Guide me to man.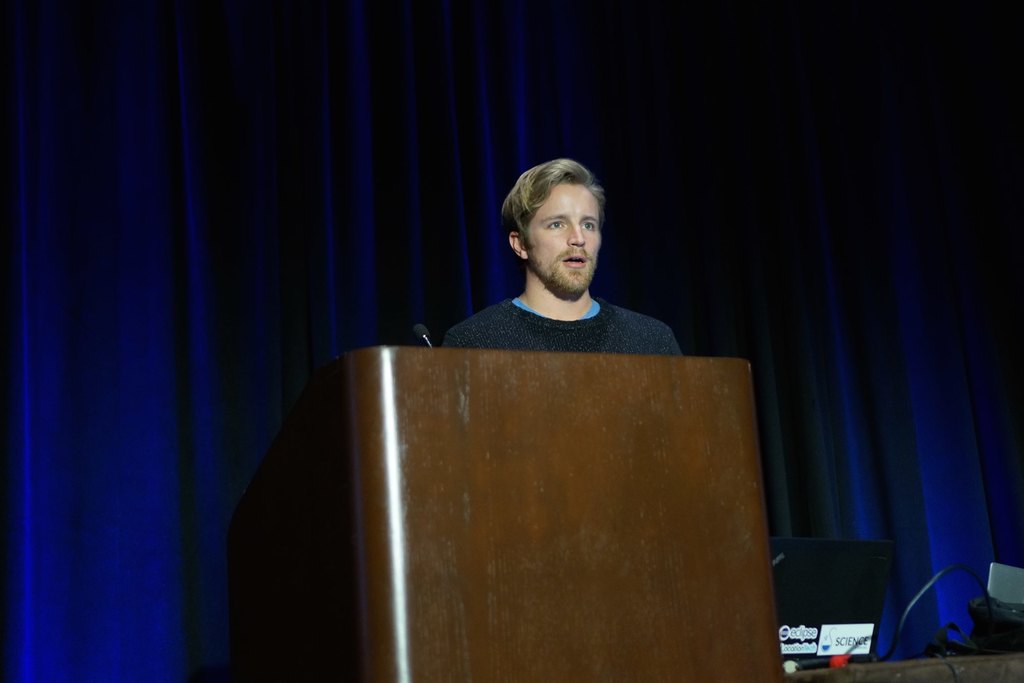
Guidance: box(412, 167, 720, 383).
